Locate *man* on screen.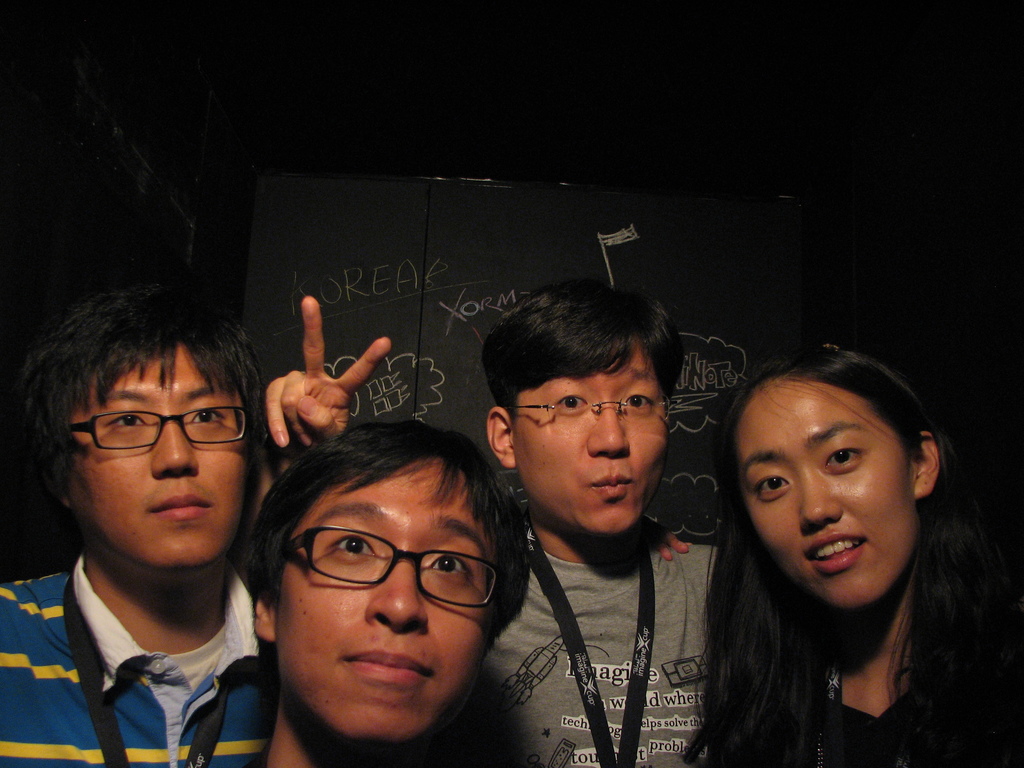
On screen at 254:414:530:767.
